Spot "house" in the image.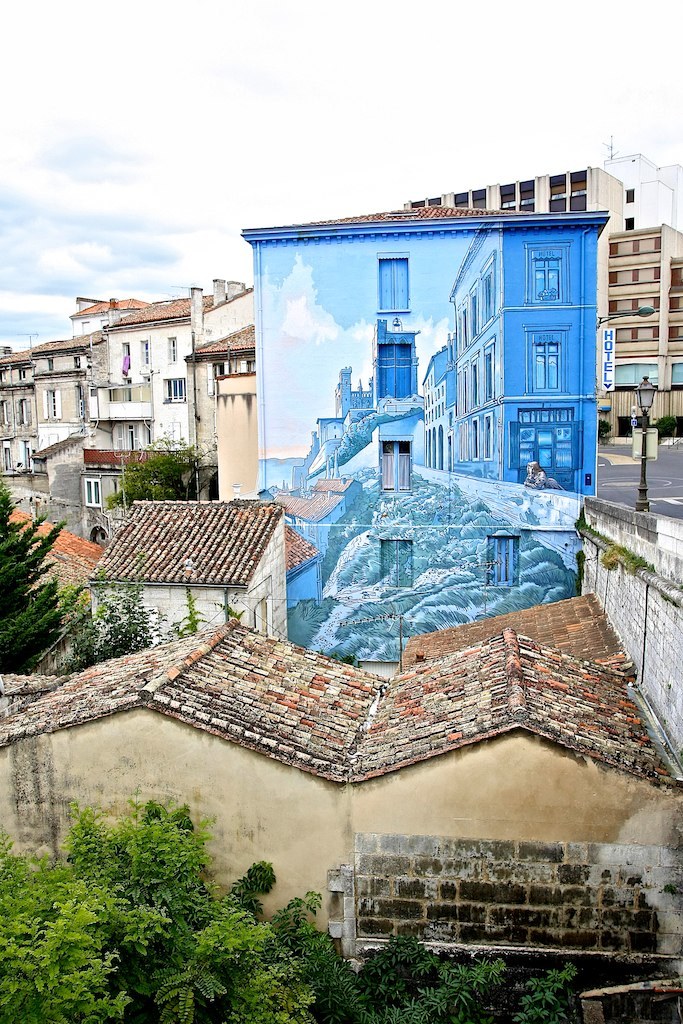
"house" found at <box>80,482,311,635</box>.
